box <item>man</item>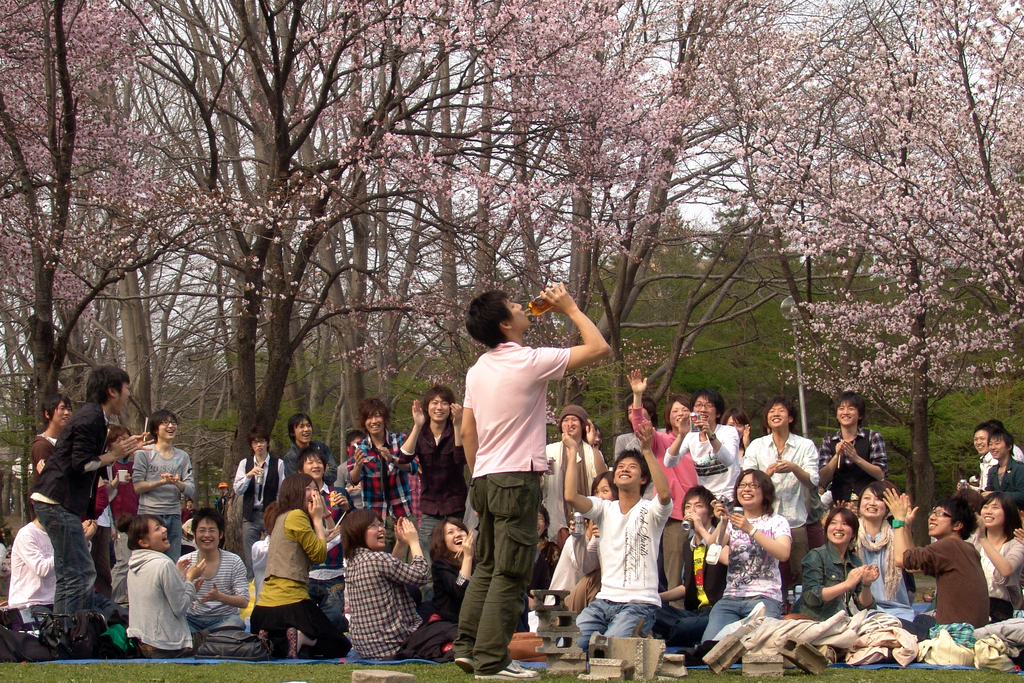
pyautogui.locateOnScreen(26, 393, 84, 486)
